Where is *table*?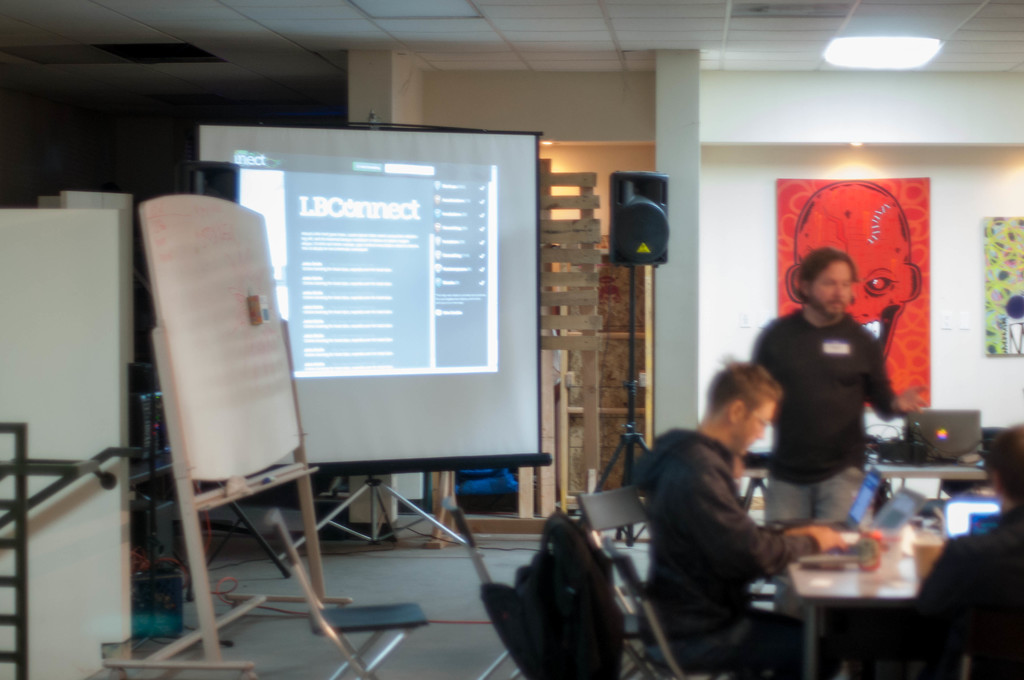
(764, 508, 982, 651).
